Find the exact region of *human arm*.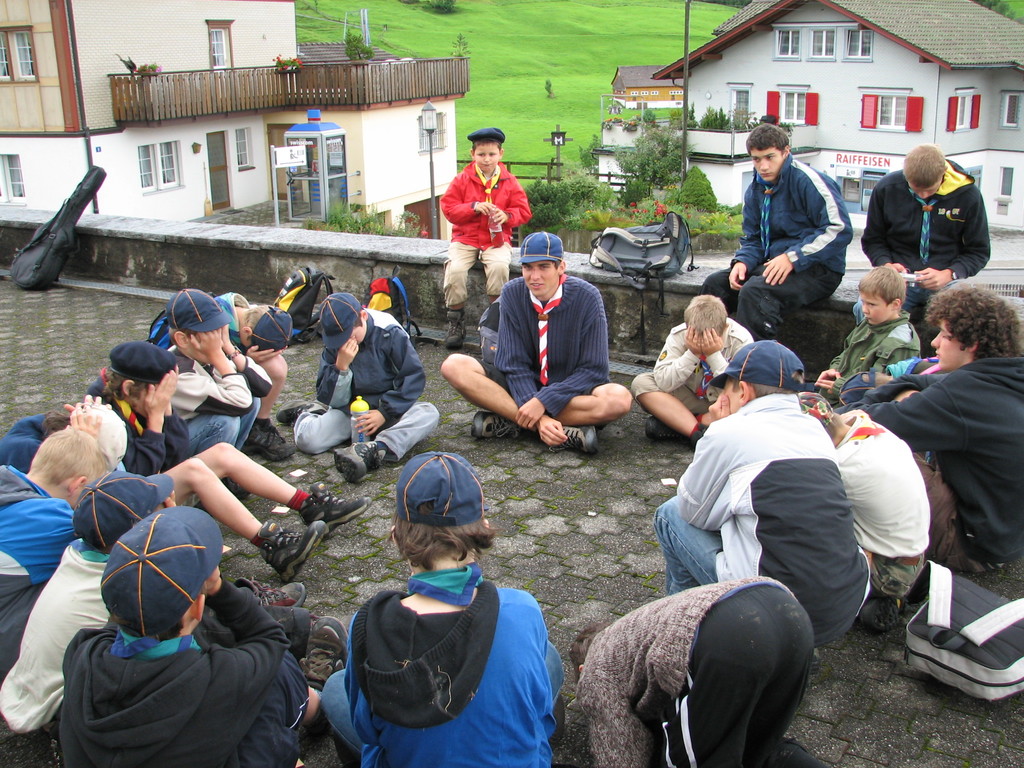
Exact region: [x1=493, y1=285, x2=568, y2=444].
